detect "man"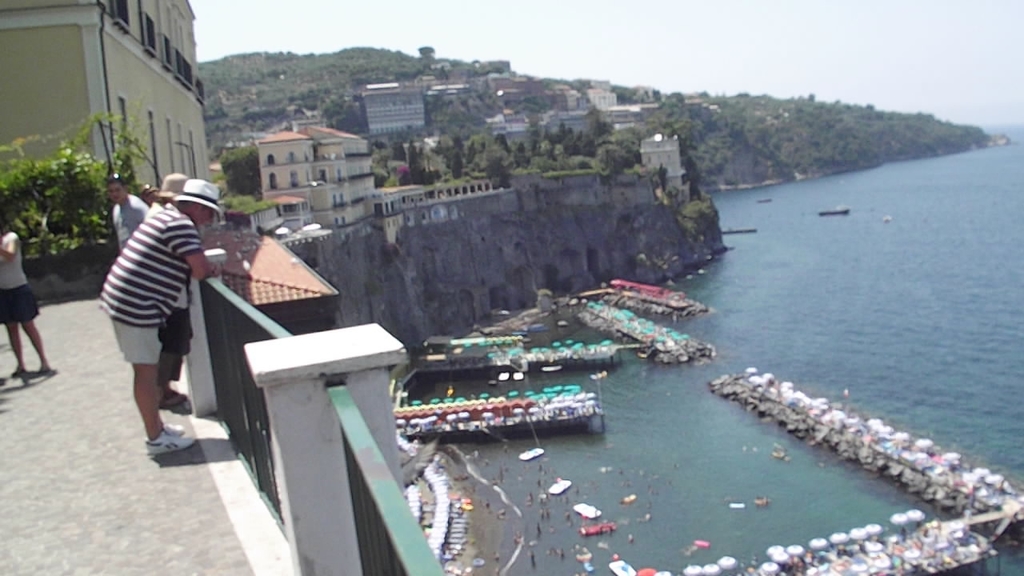
93,172,222,458
